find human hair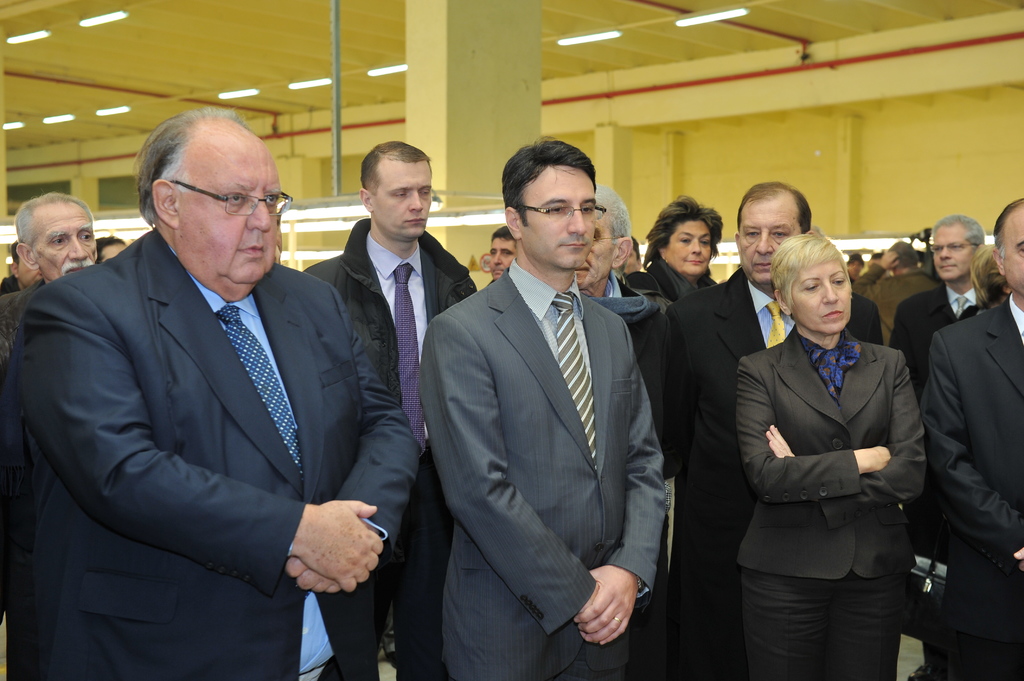
(x1=490, y1=226, x2=515, y2=253)
